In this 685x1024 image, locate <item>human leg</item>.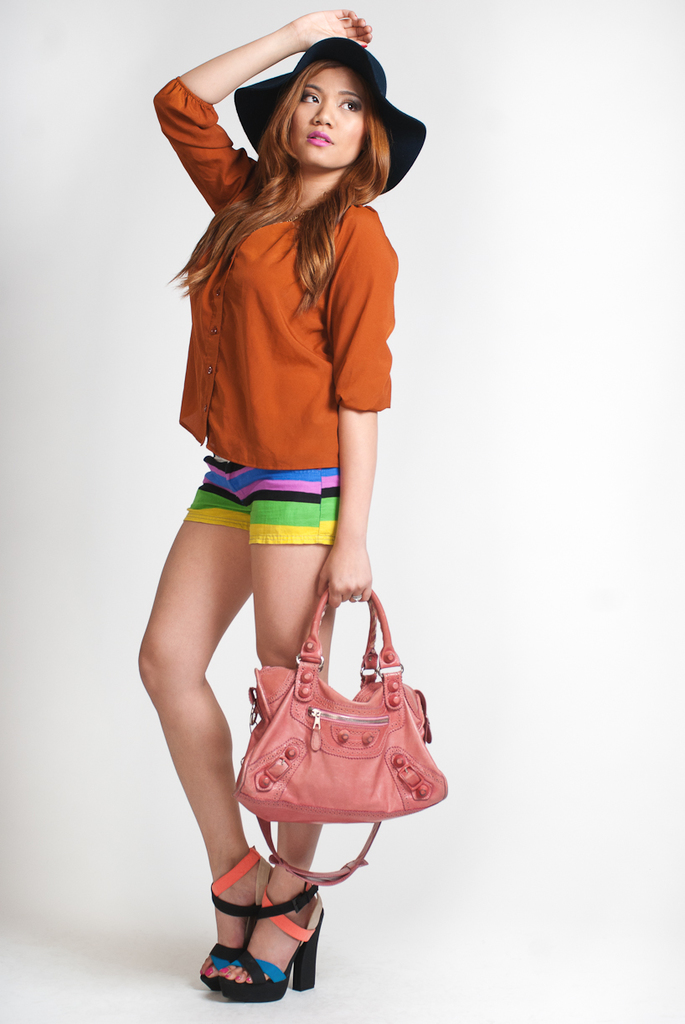
Bounding box: <region>214, 463, 335, 1000</region>.
